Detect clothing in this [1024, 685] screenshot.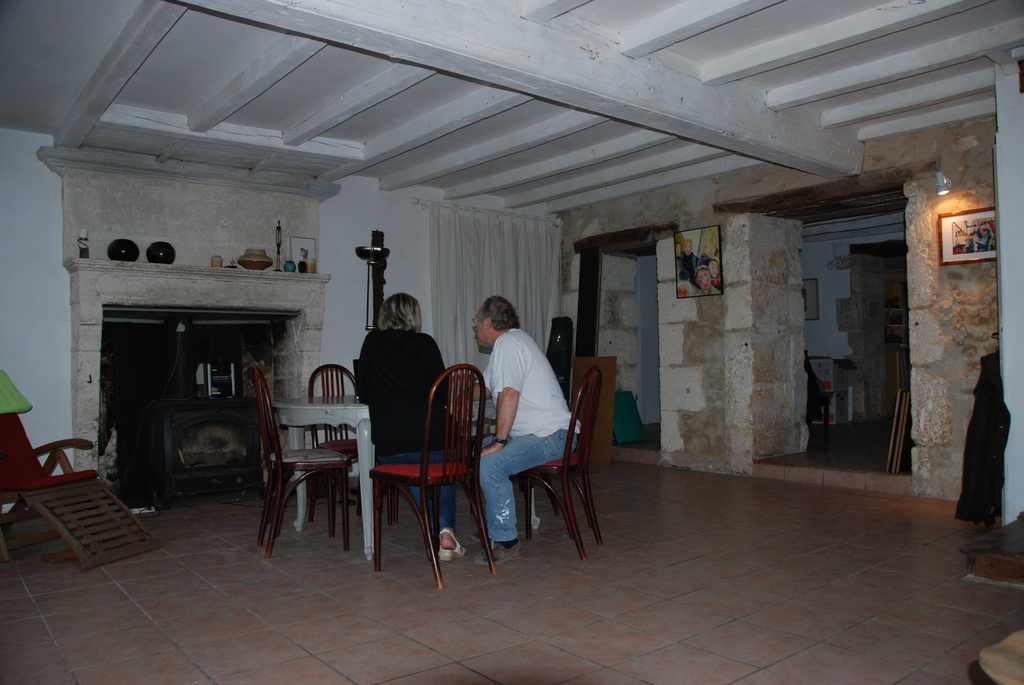
Detection: select_region(355, 324, 454, 539).
